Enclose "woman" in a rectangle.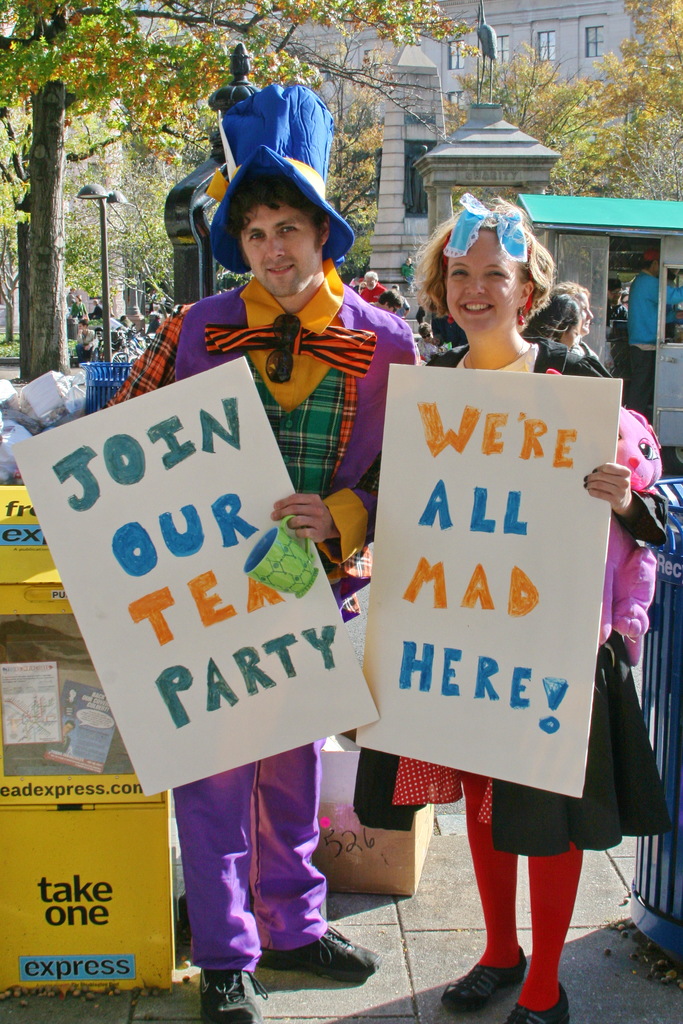
BBox(350, 212, 623, 972).
